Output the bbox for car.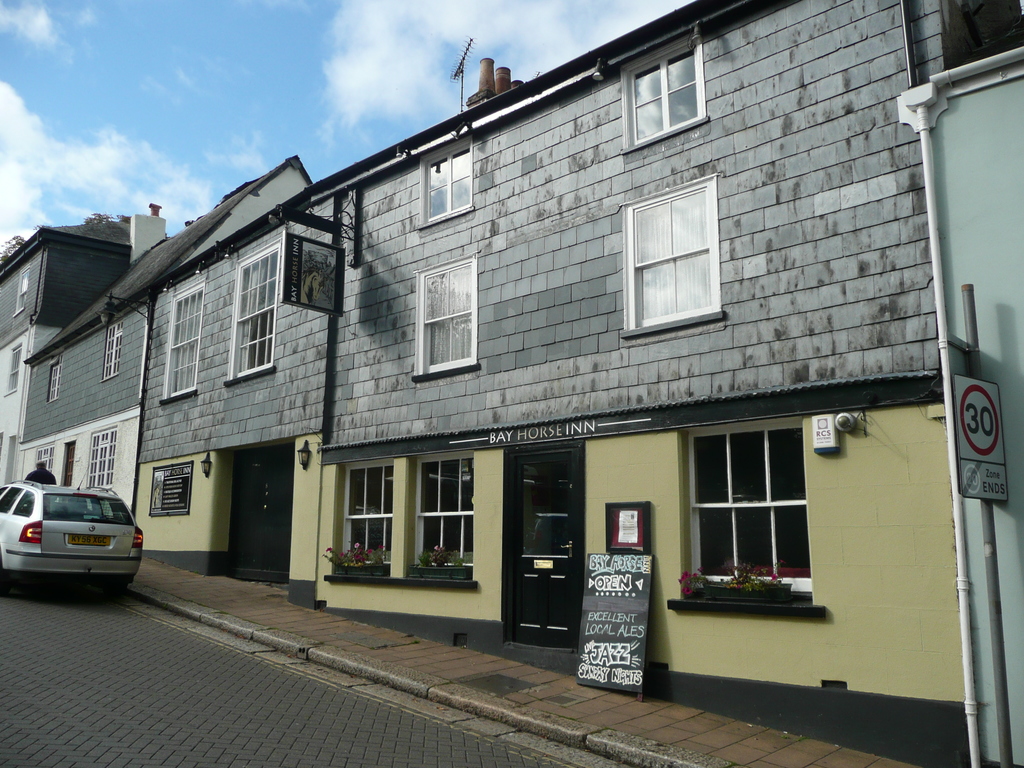
Rect(0, 476, 143, 603).
